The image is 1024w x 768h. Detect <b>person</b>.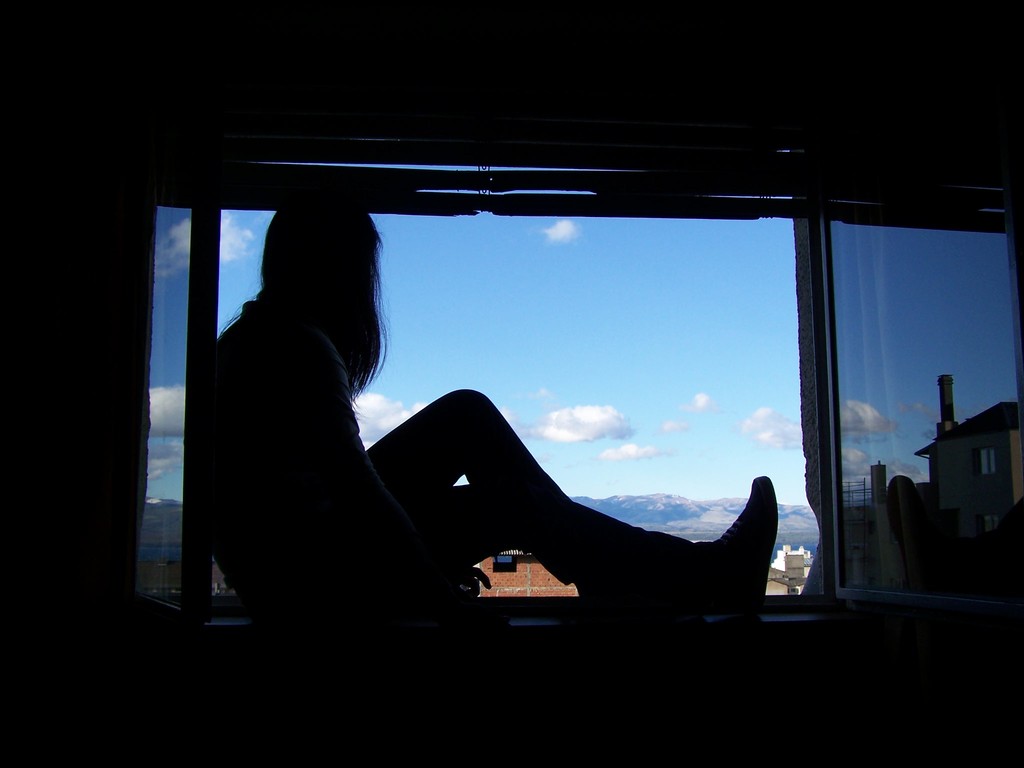
Detection: box=[193, 193, 462, 662].
